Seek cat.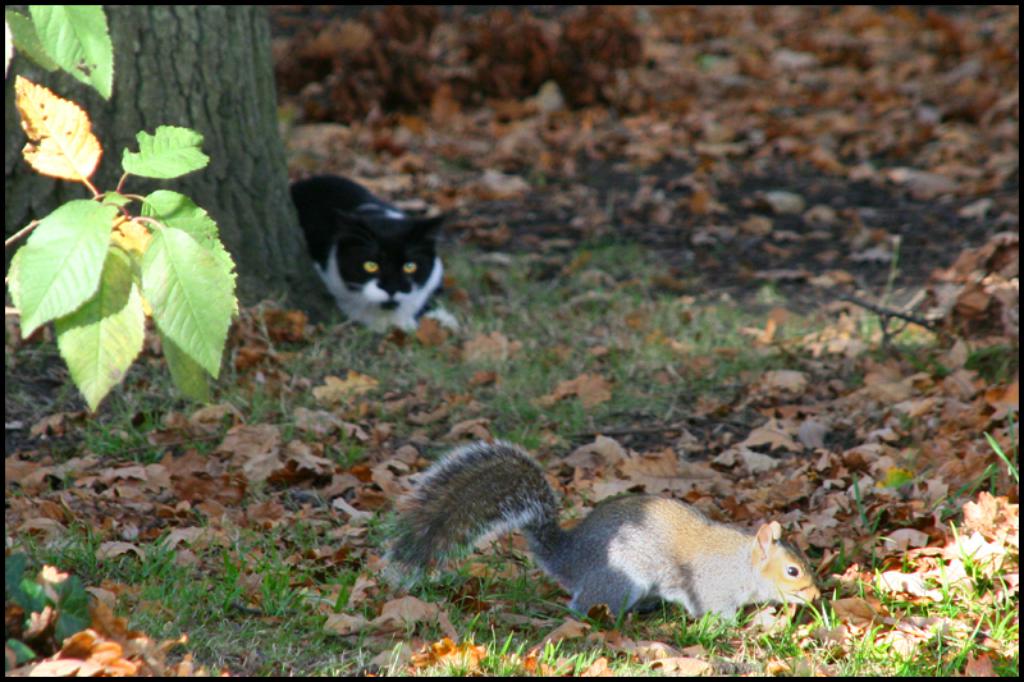
box(292, 177, 461, 338).
